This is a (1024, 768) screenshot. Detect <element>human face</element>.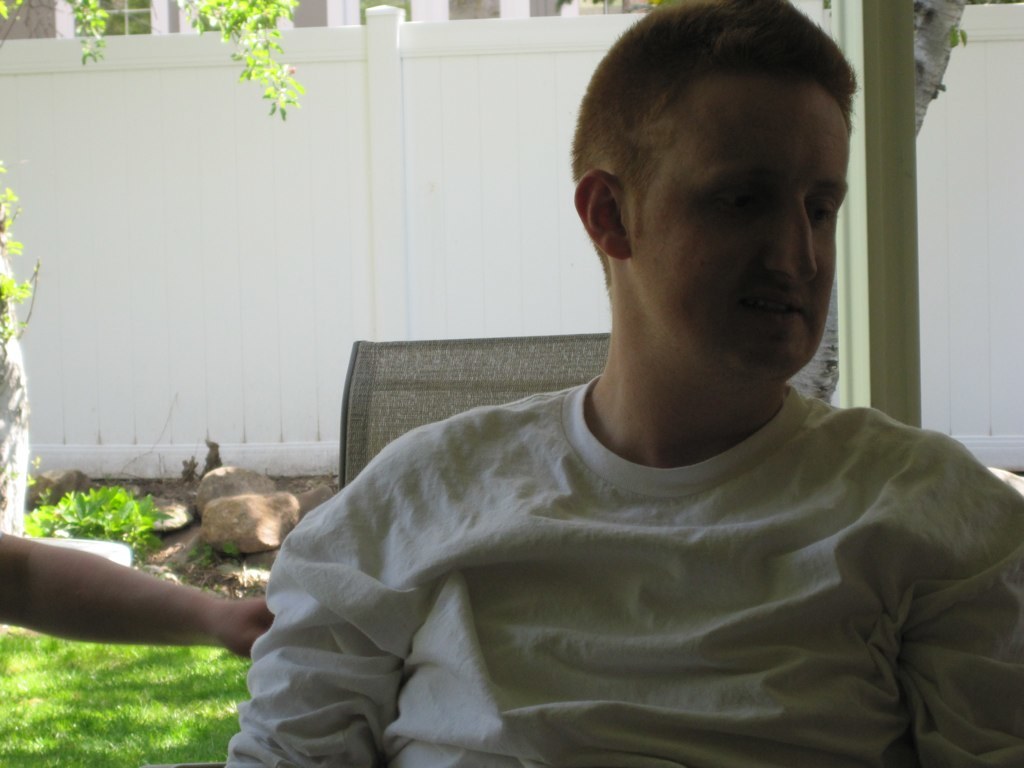
bbox=(627, 82, 854, 381).
